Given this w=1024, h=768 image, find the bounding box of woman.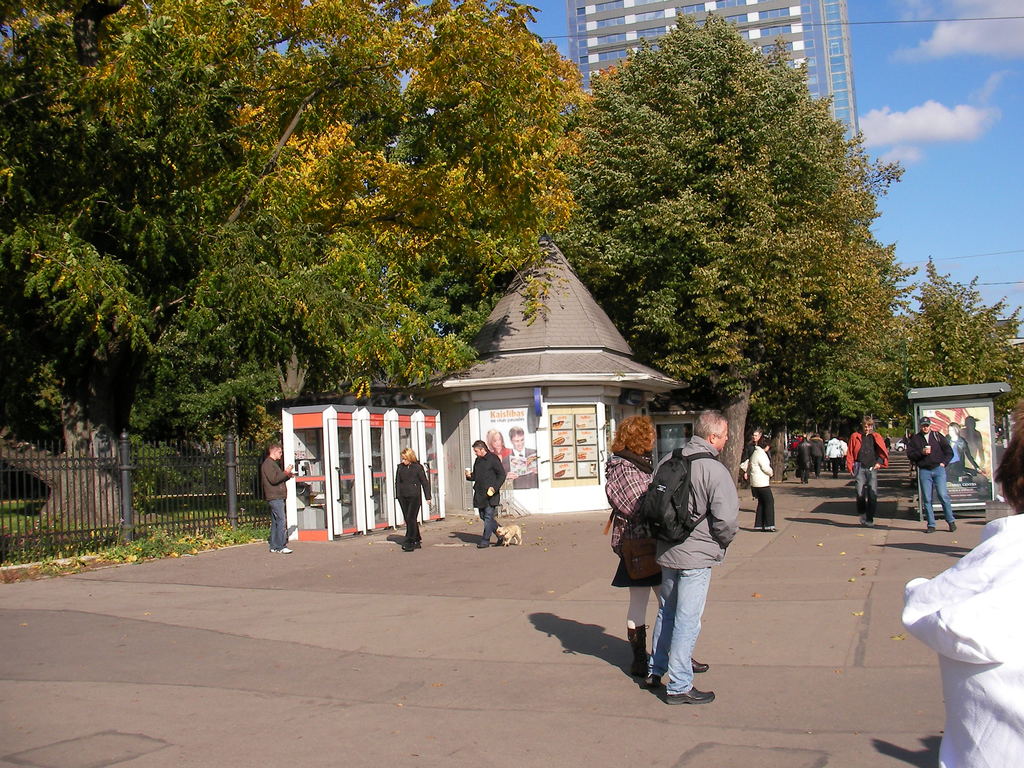
<box>599,415,710,679</box>.
